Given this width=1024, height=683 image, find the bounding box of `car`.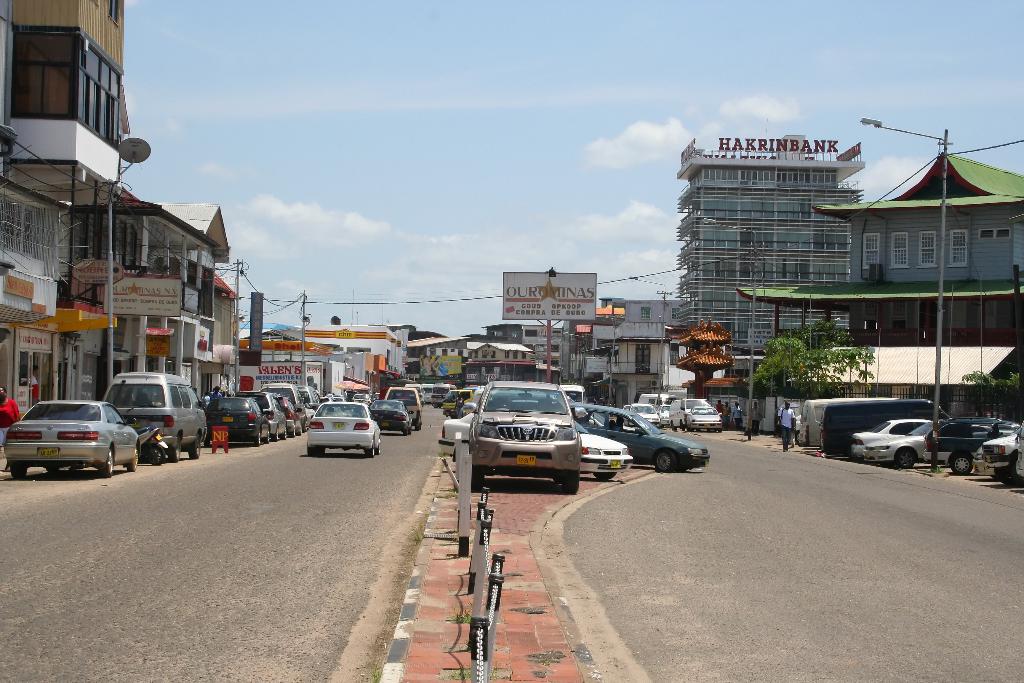
locate(970, 428, 1023, 481).
